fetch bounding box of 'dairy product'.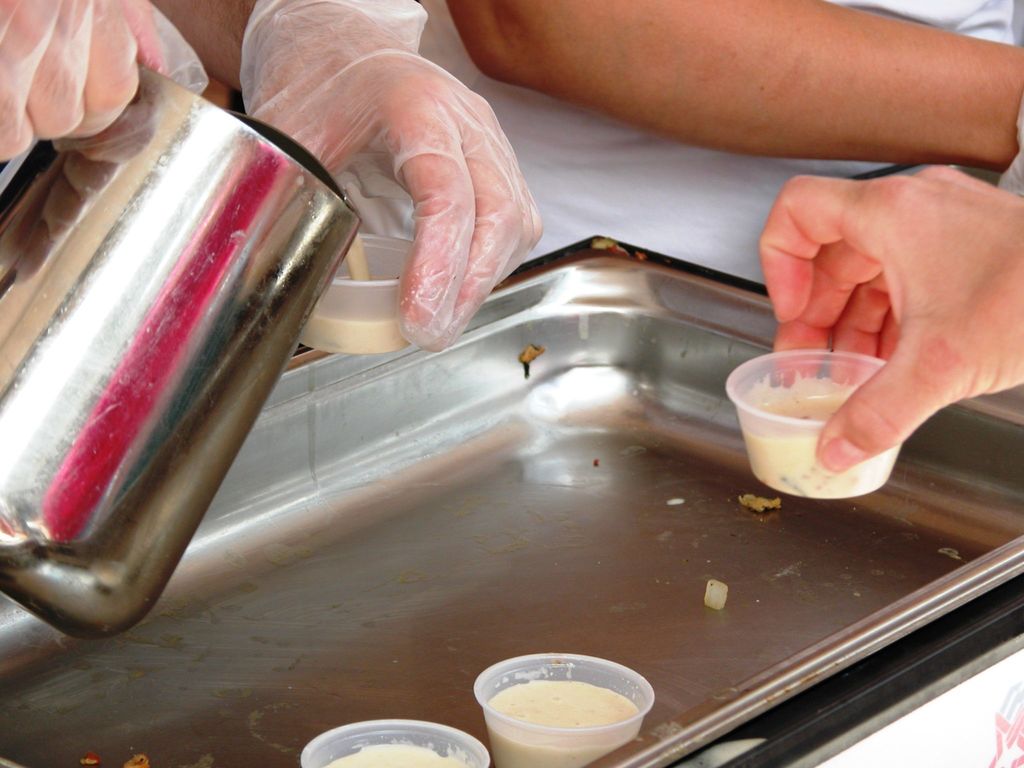
Bbox: (323,740,461,767).
